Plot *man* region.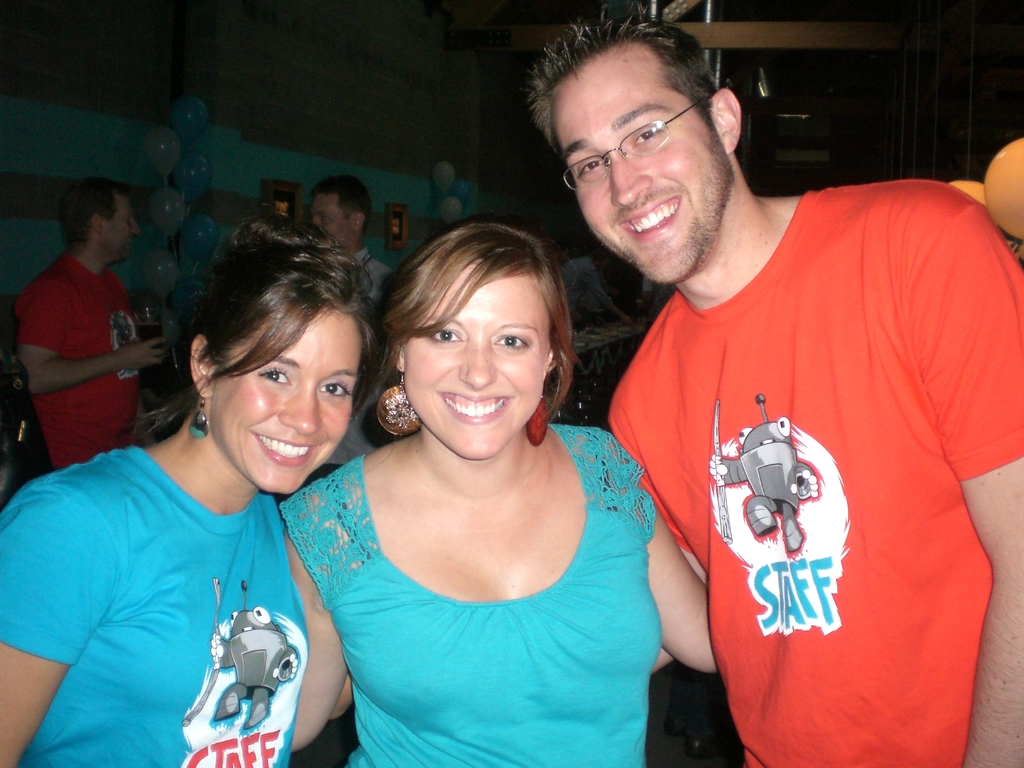
Plotted at box=[11, 175, 159, 471].
